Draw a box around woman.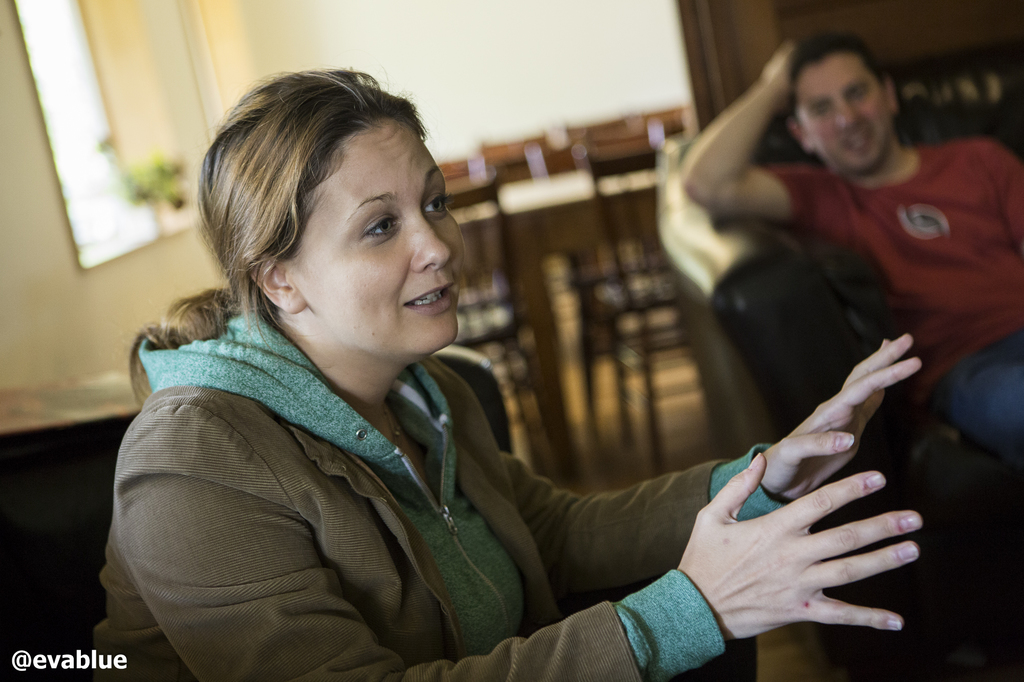
select_region(74, 67, 925, 681).
